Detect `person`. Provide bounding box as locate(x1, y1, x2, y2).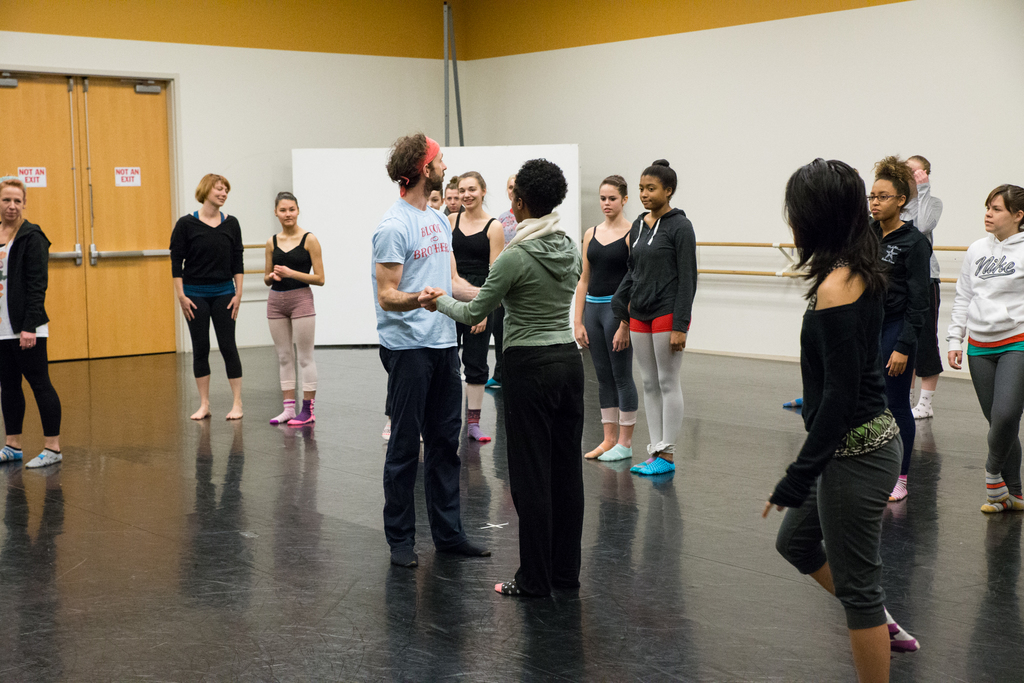
locate(431, 158, 588, 602).
